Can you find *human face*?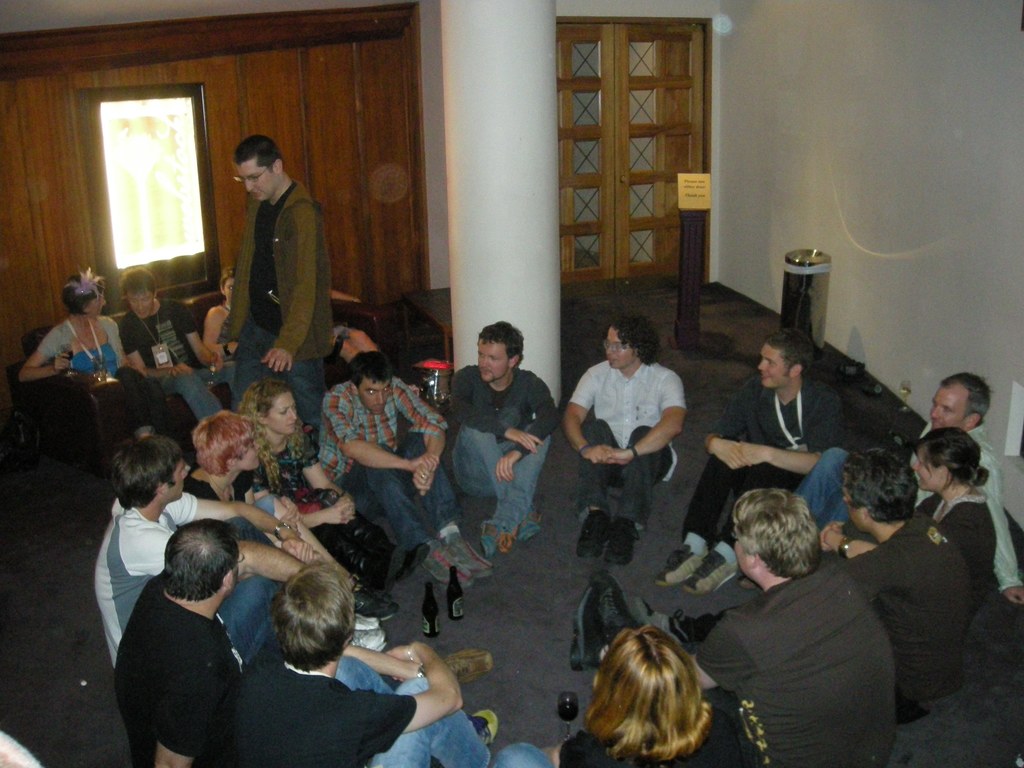
Yes, bounding box: BBox(844, 479, 880, 532).
